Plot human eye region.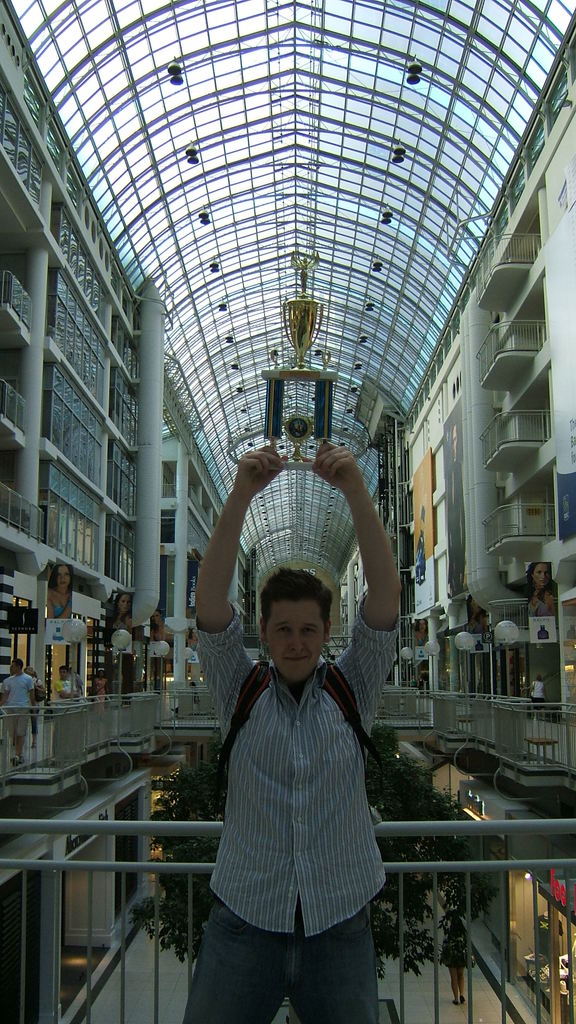
Plotted at region(303, 621, 324, 643).
